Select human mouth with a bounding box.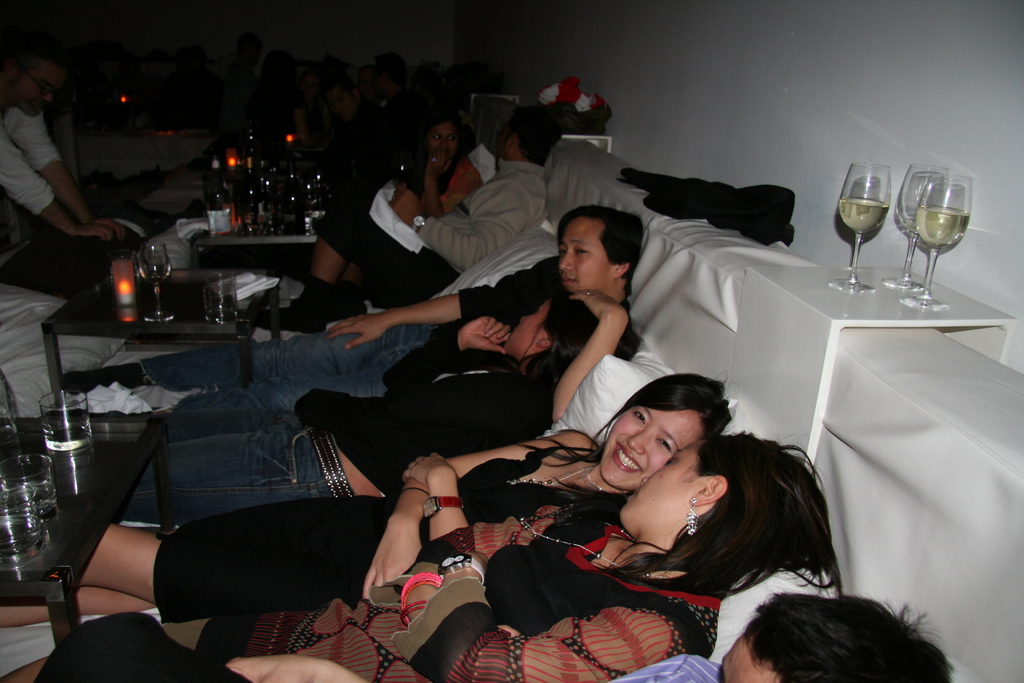
[x1=564, y1=276, x2=577, y2=283].
